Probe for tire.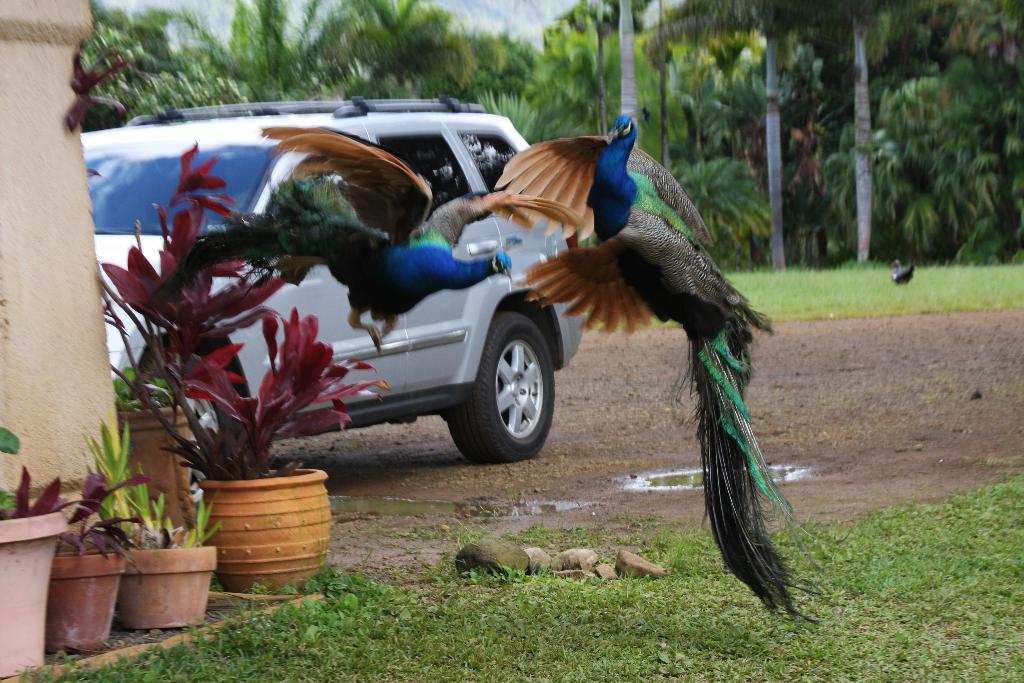
Probe result: (445, 302, 555, 465).
